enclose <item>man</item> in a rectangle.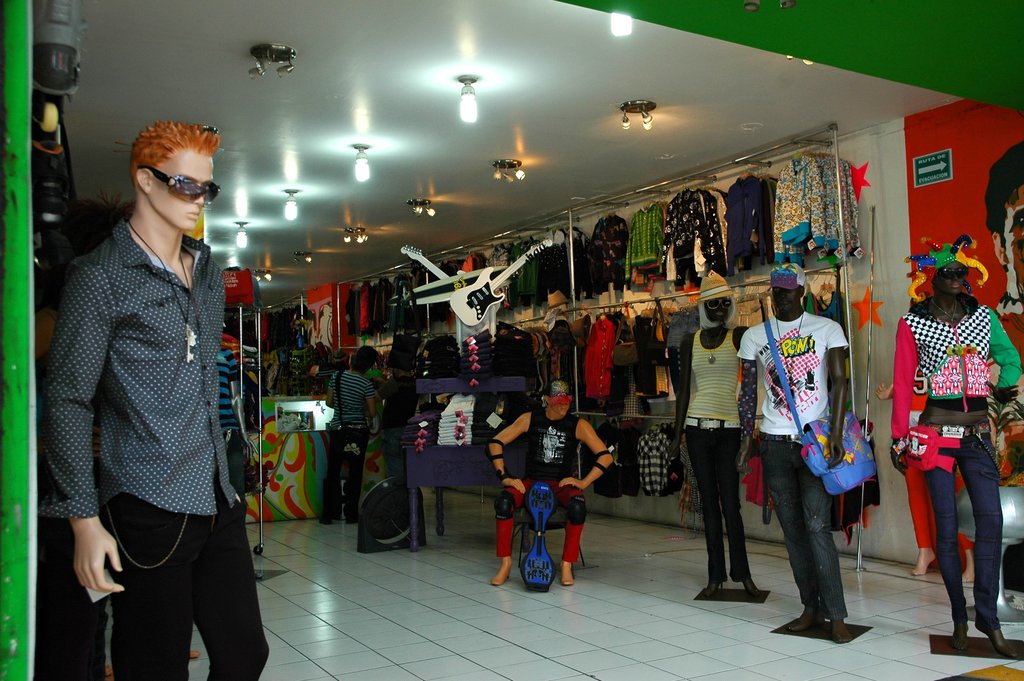
<bbox>486, 381, 616, 587</bbox>.
